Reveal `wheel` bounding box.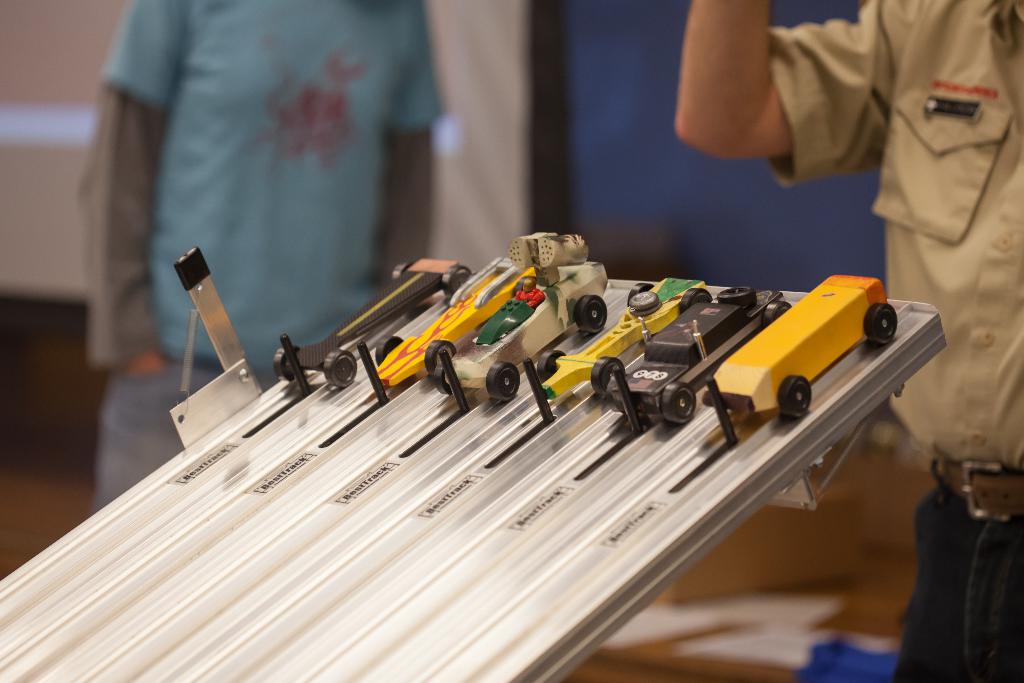
Revealed: (x1=437, y1=364, x2=452, y2=394).
